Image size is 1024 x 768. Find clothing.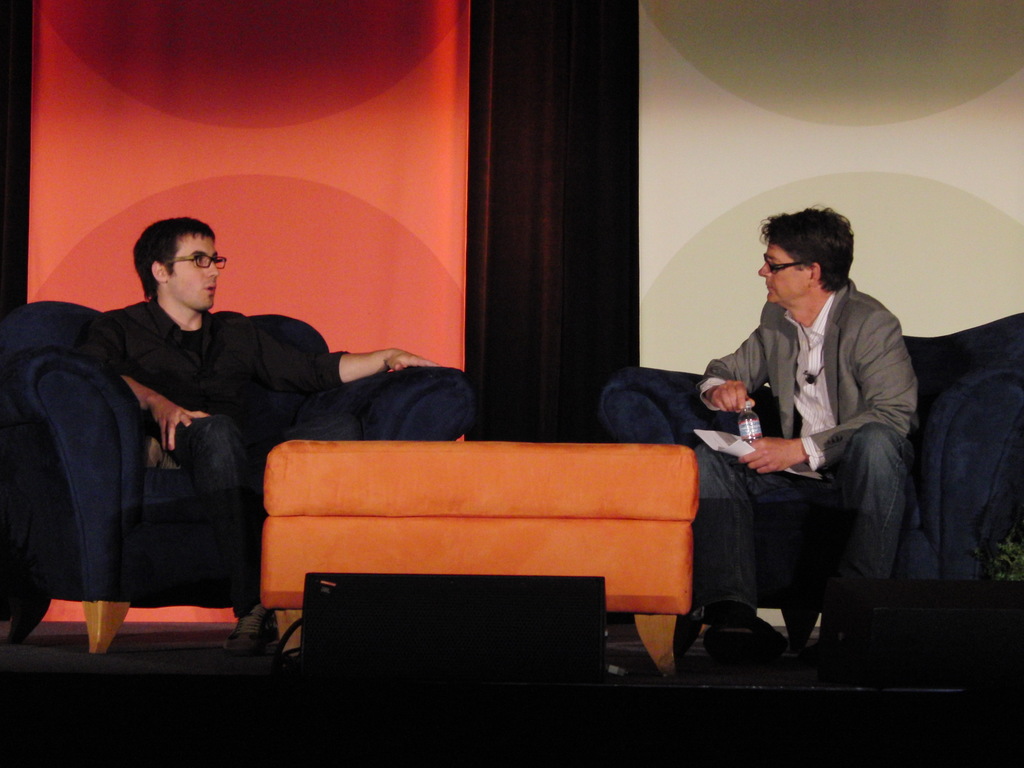
BBox(76, 289, 340, 597).
